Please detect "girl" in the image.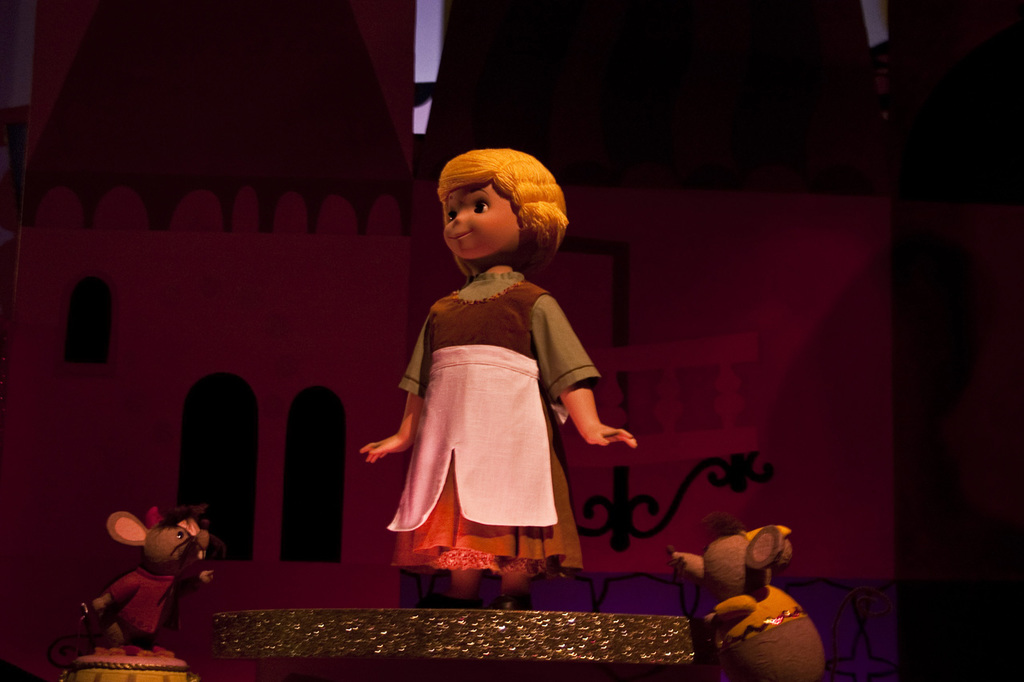
[left=362, top=147, right=636, bottom=610].
